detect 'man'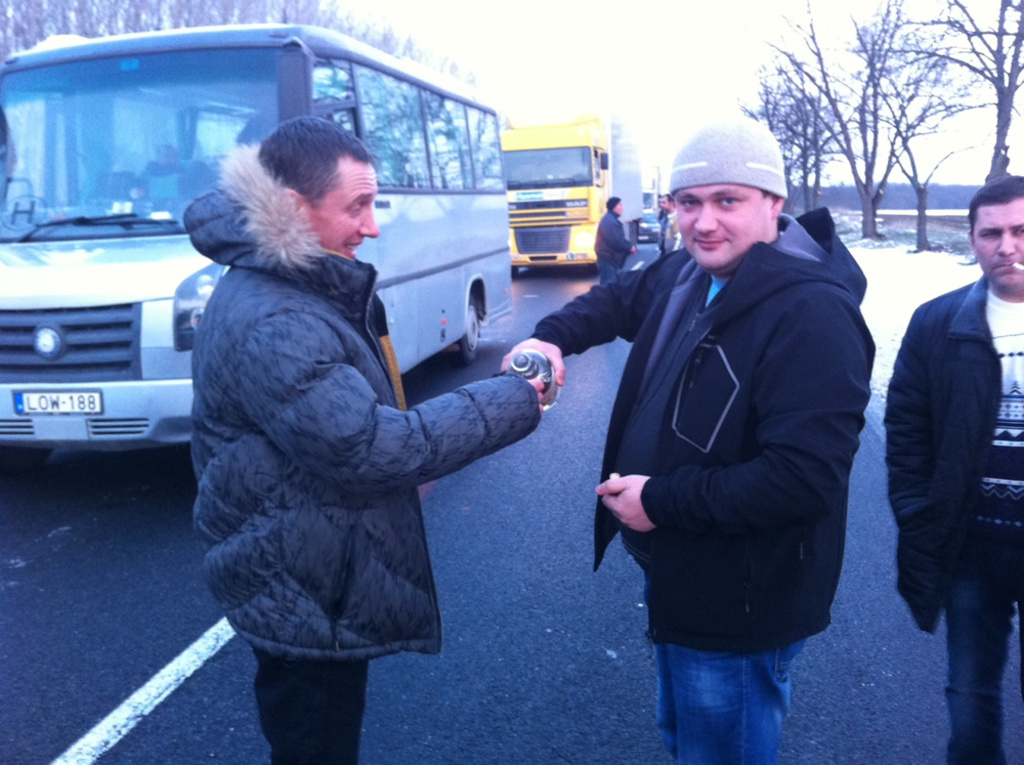
crop(180, 110, 543, 764)
